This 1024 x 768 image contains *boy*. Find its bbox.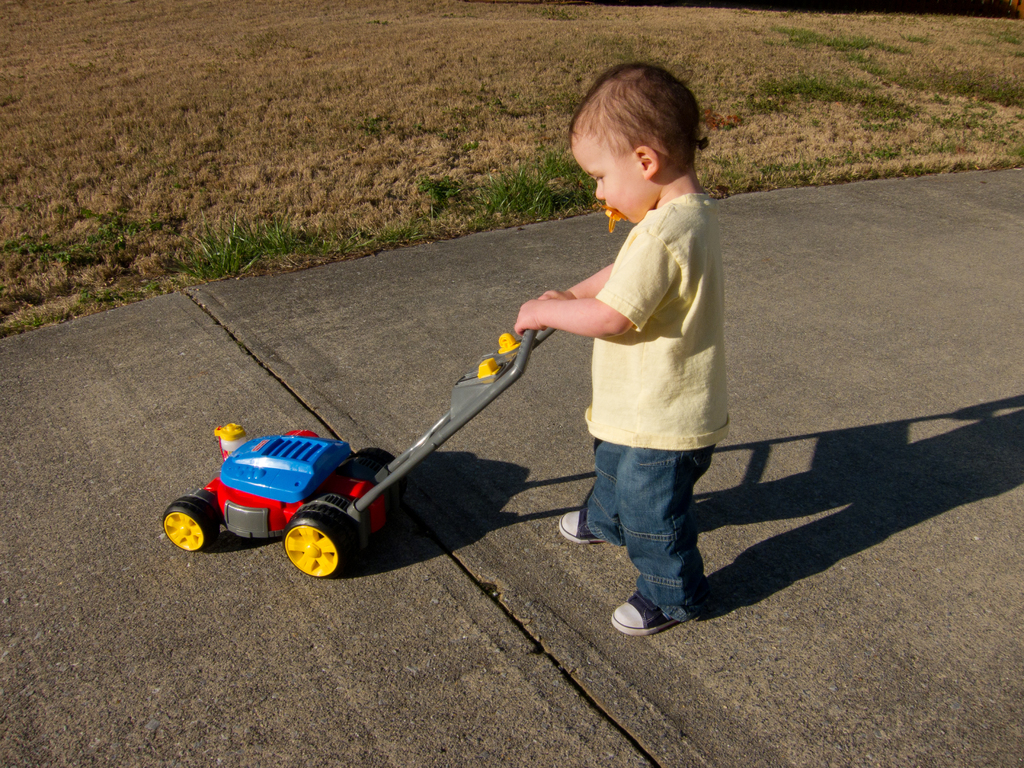
x1=515, y1=69, x2=751, y2=634.
